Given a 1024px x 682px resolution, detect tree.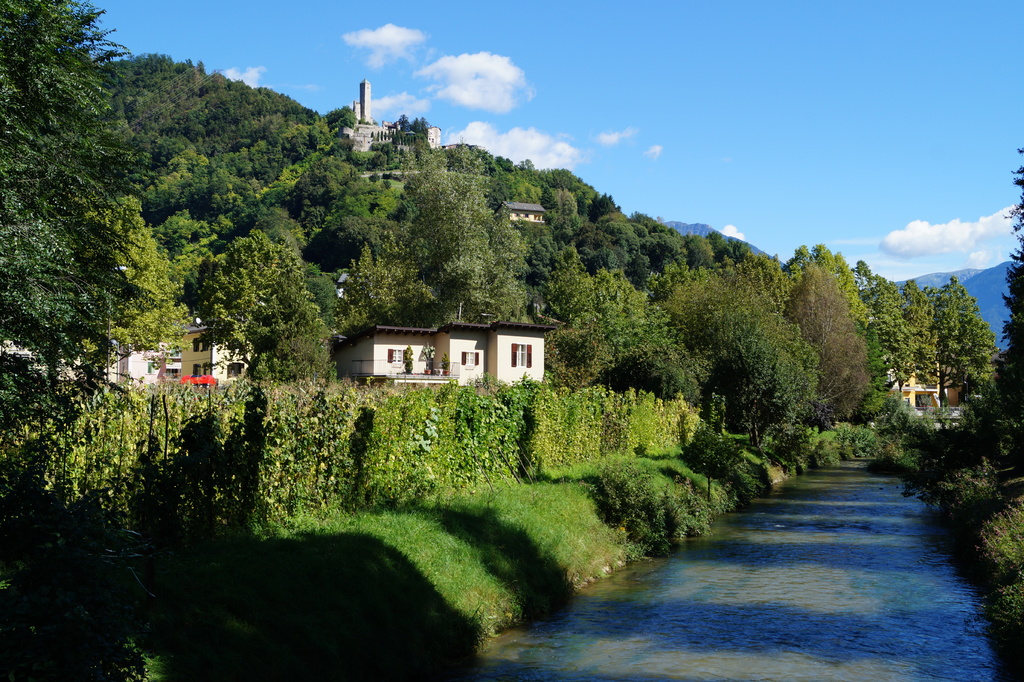
594, 332, 705, 412.
